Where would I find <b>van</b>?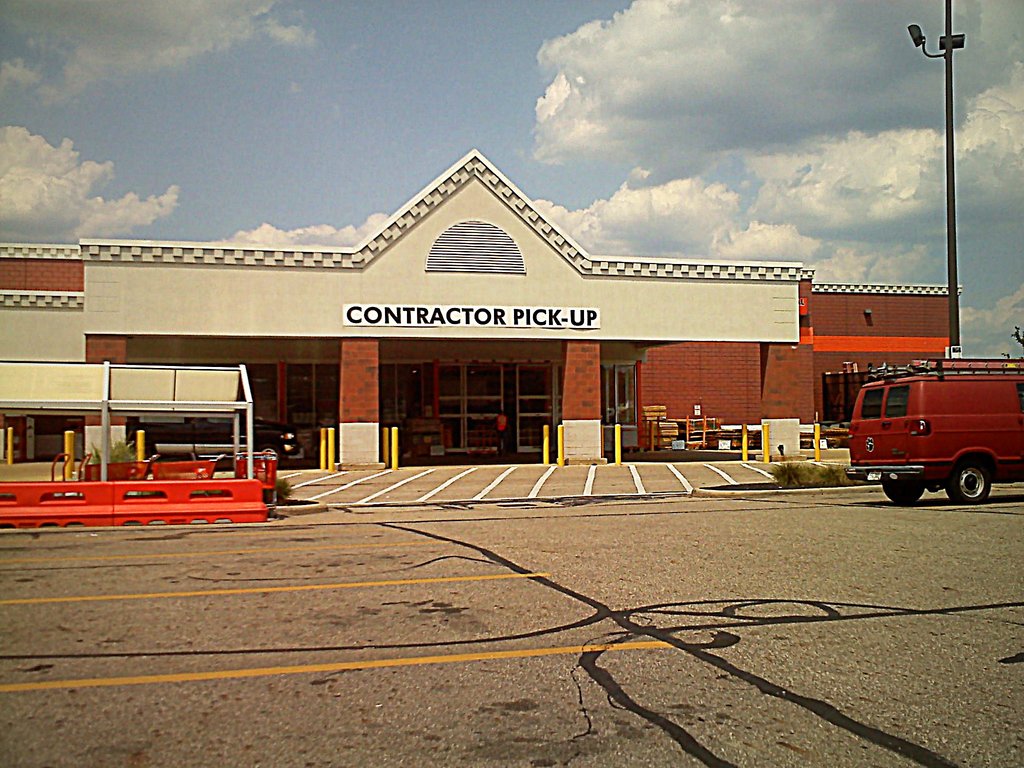
At (x1=842, y1=357, x2=1023, y2=505).
